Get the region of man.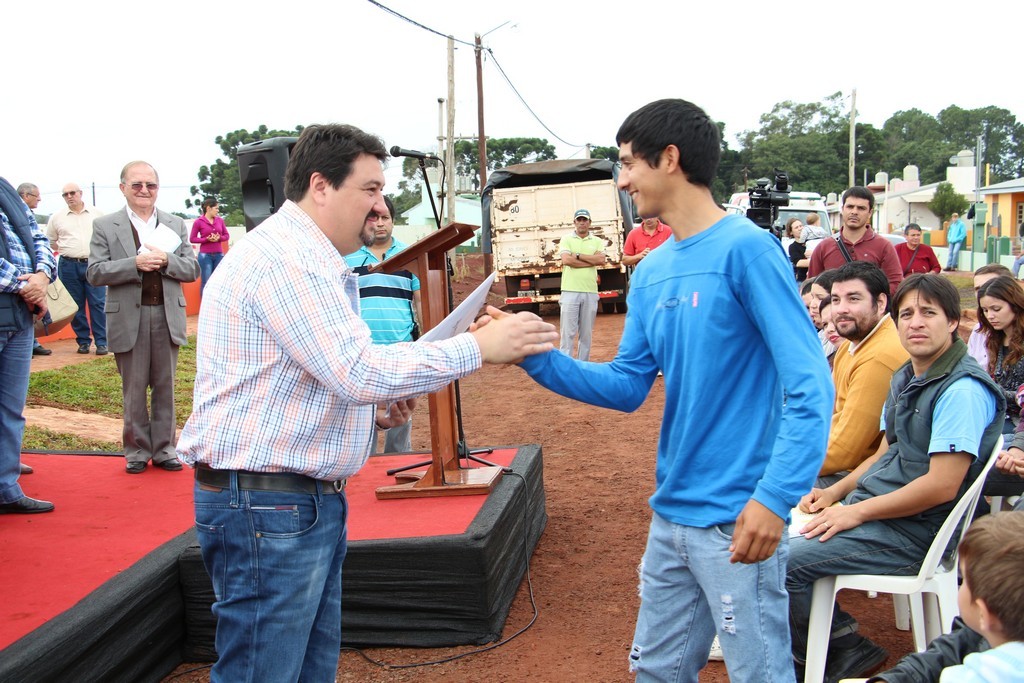
{"x1": 807, "y1": 264, "x2": 908, "y2": 499}.
